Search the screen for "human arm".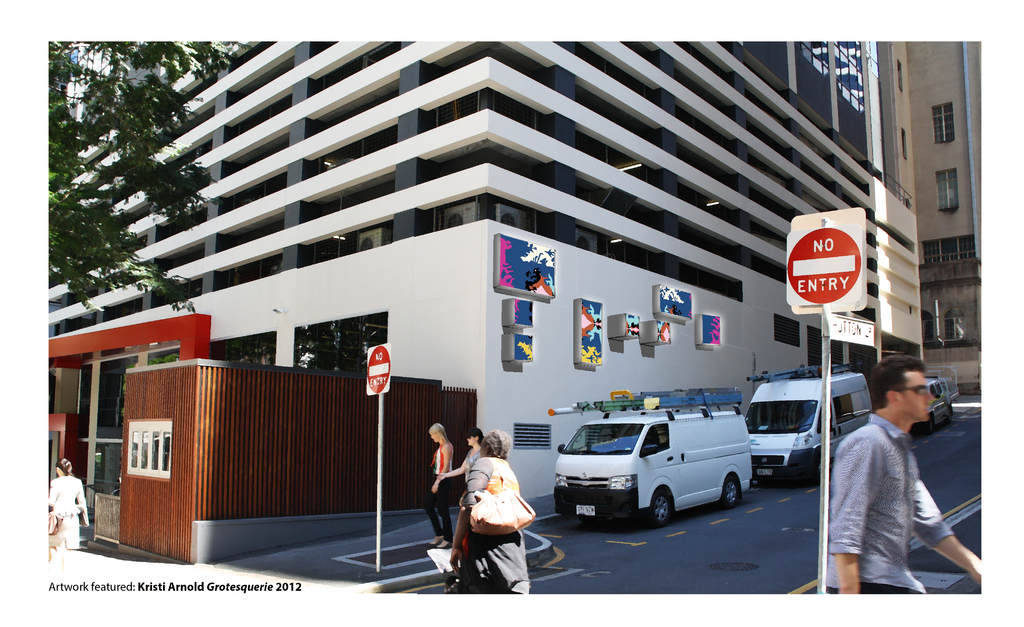
Found at [77,476,89,528].
